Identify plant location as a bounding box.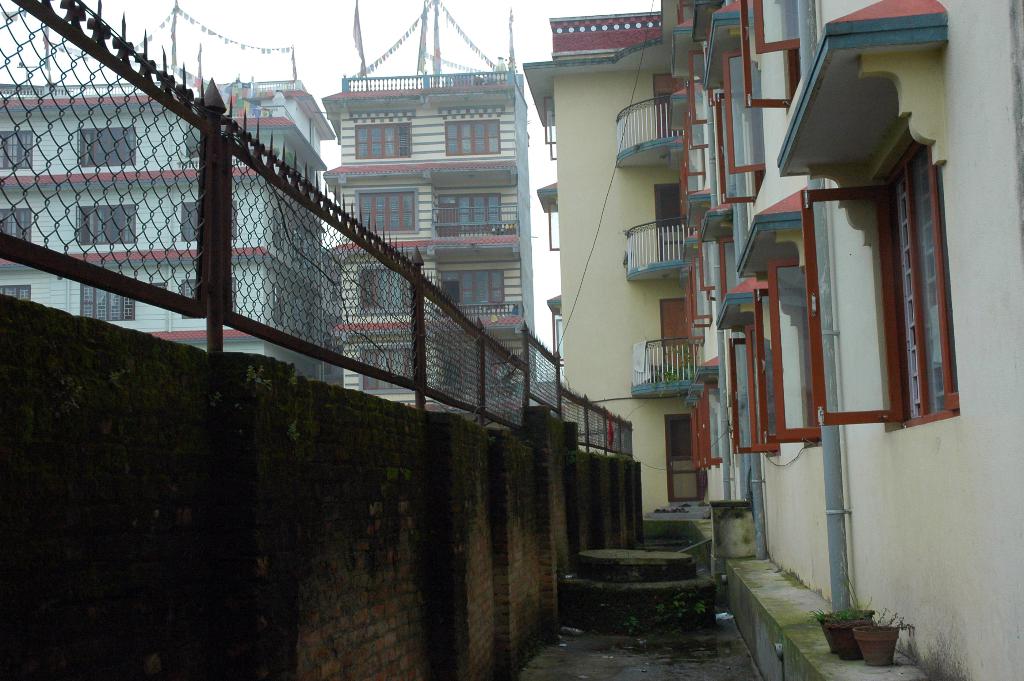
(x1=624, y1=618, x2=635, y2=634).
